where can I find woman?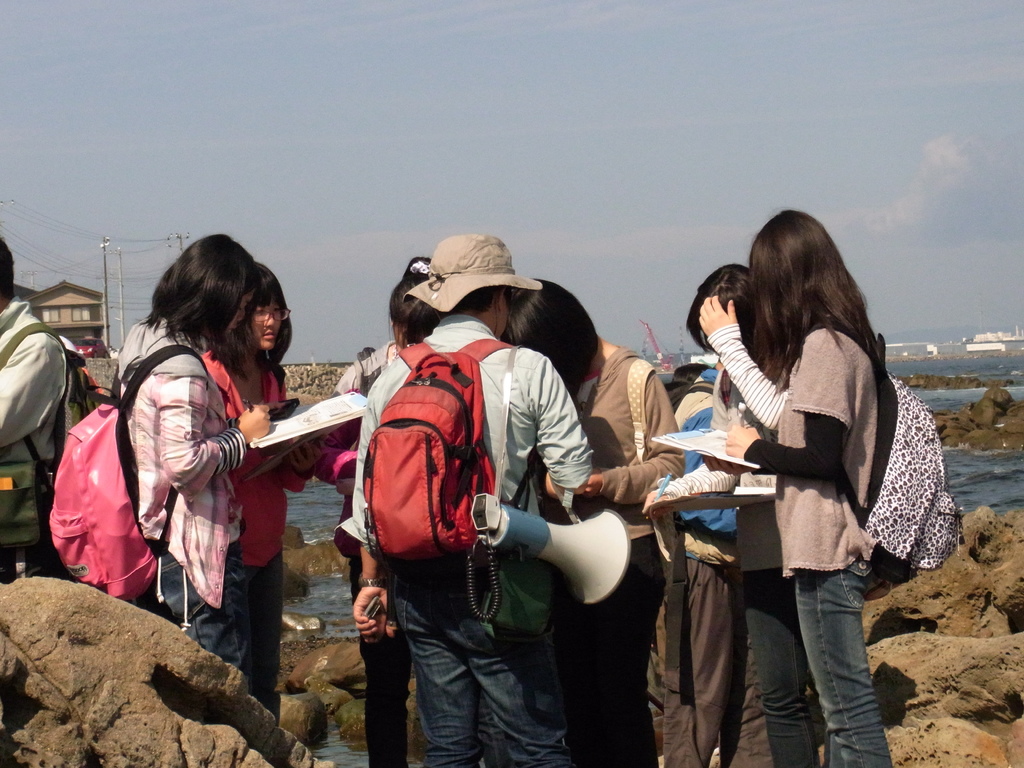
You can find it at detection(687, 257, 829, 767).
